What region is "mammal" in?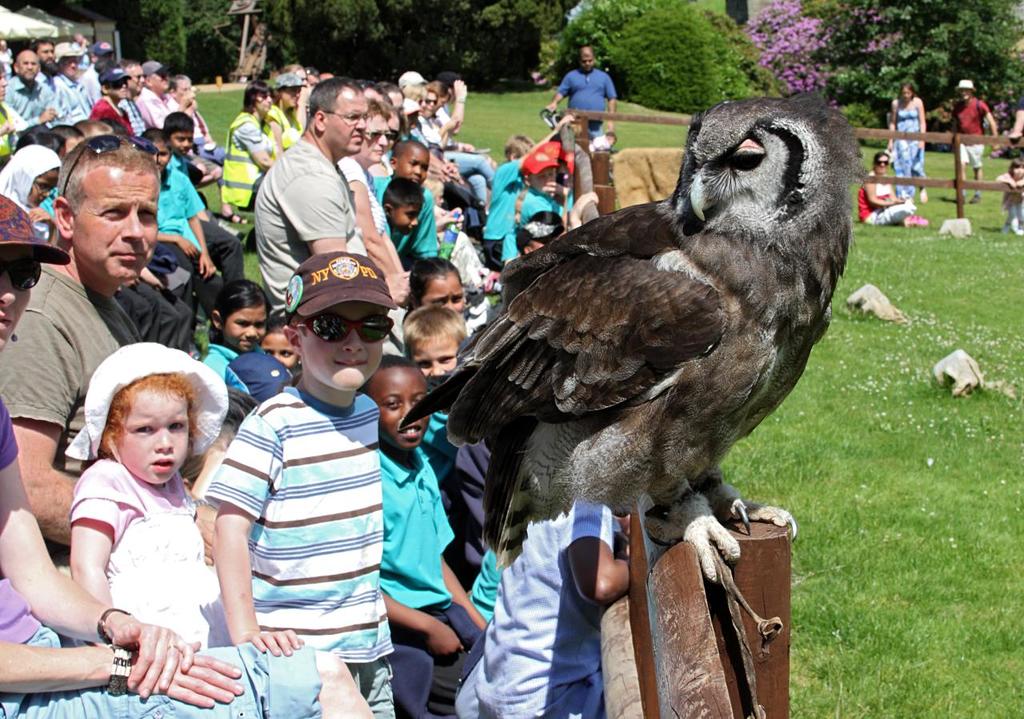
198/246/399/718.
